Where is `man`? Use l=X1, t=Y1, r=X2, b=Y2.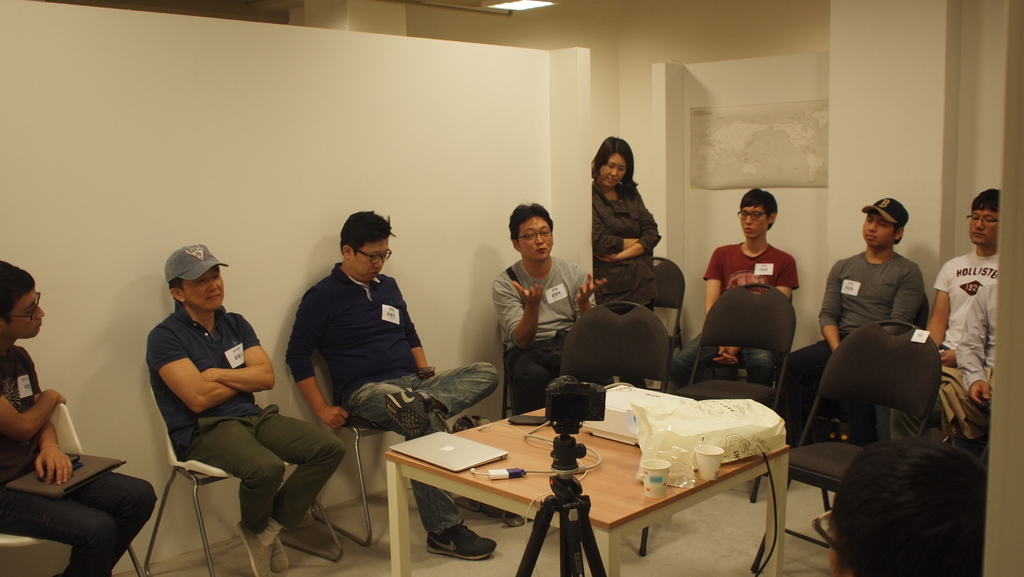
l=890, t=188, r=1000, b=456.
